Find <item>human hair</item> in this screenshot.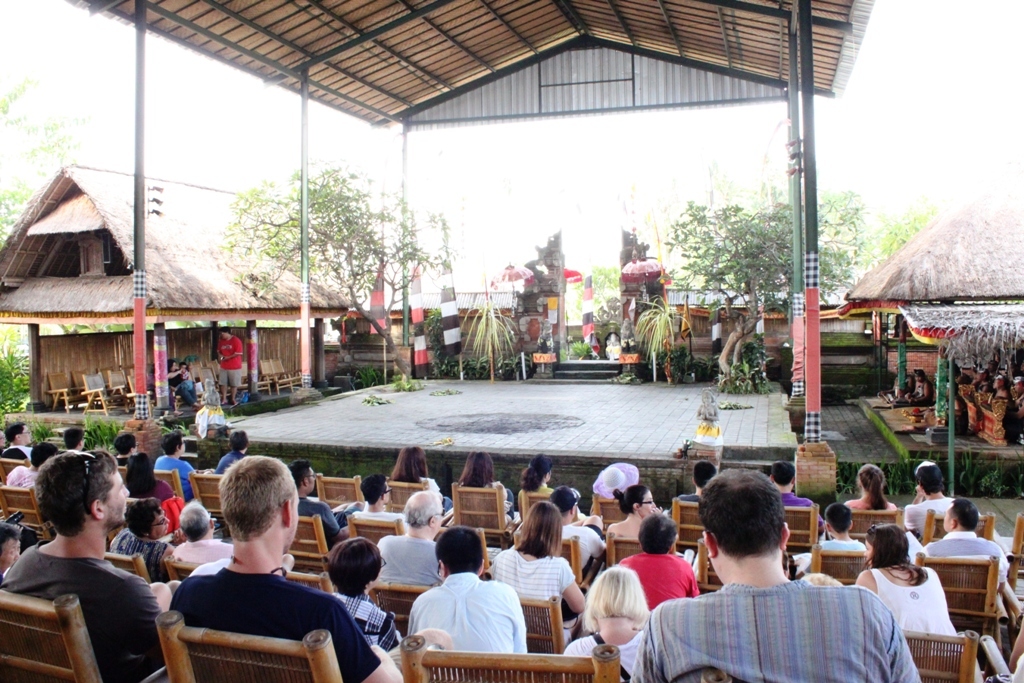
The bounding box for <item>human hair</item> is x1=692, y1=460, x2=715, y2=488.
